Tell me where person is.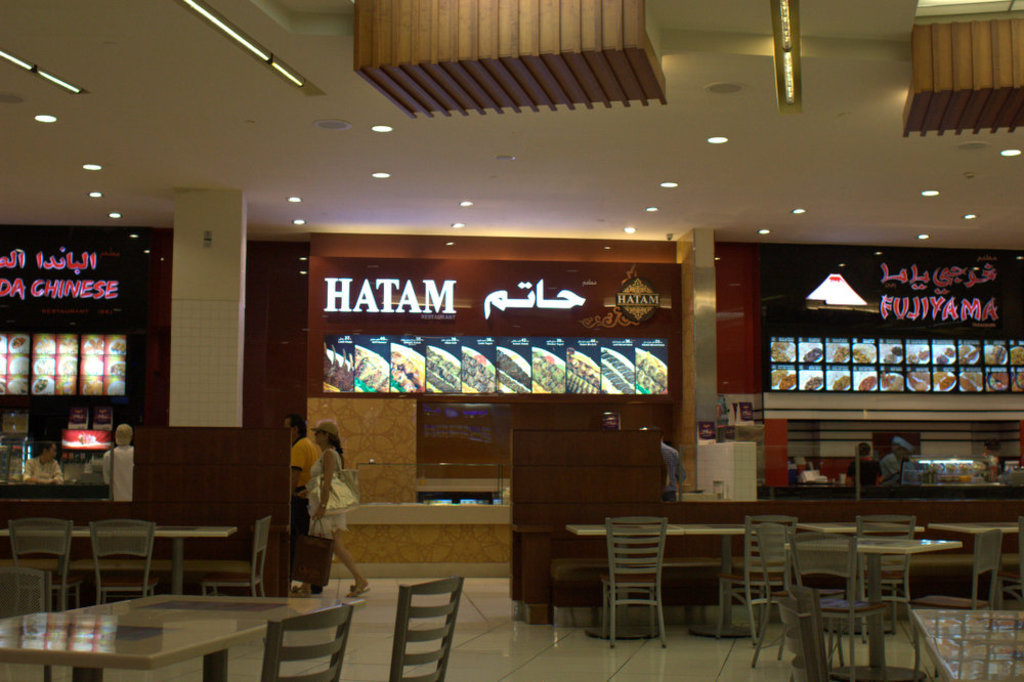
person is at region(20, 438, 67, 484).
